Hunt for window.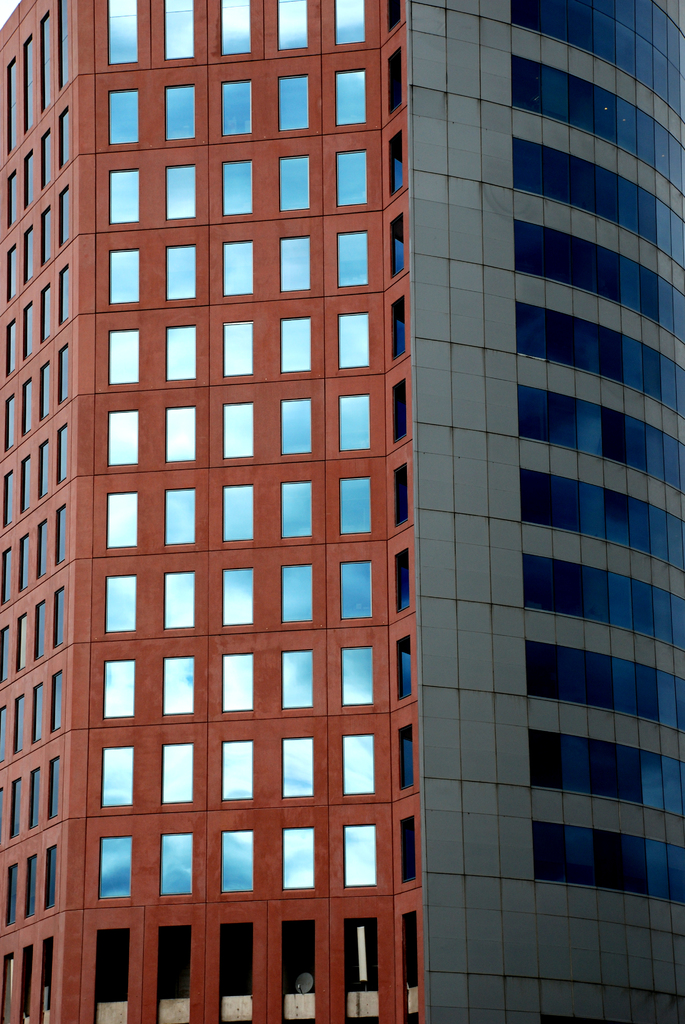
Hunted down at [x1=19, y1=689, x2=26, y2=754].
